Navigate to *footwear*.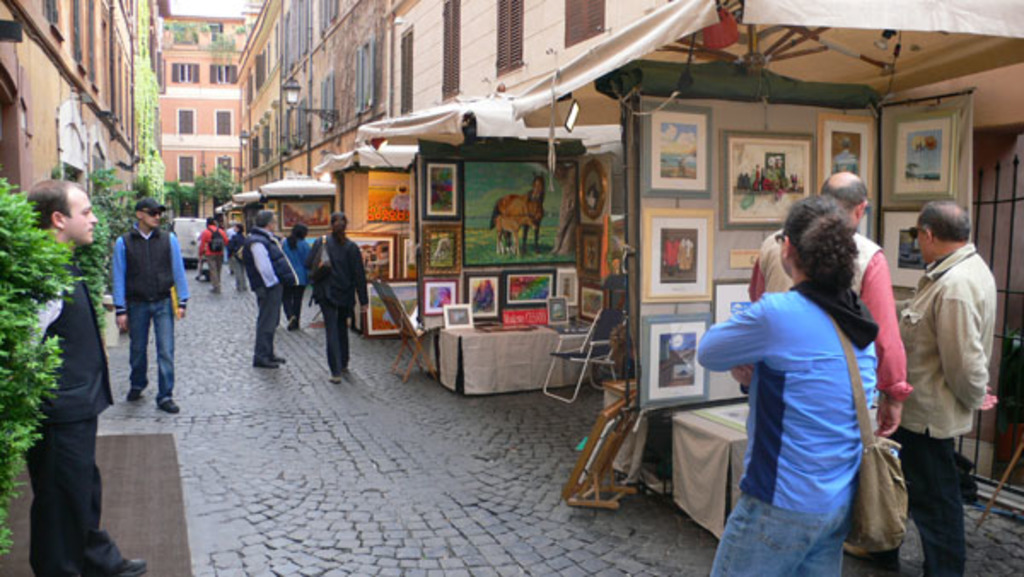
Navigation target: <bbox>114, 557, 143, 575</bbox>.
